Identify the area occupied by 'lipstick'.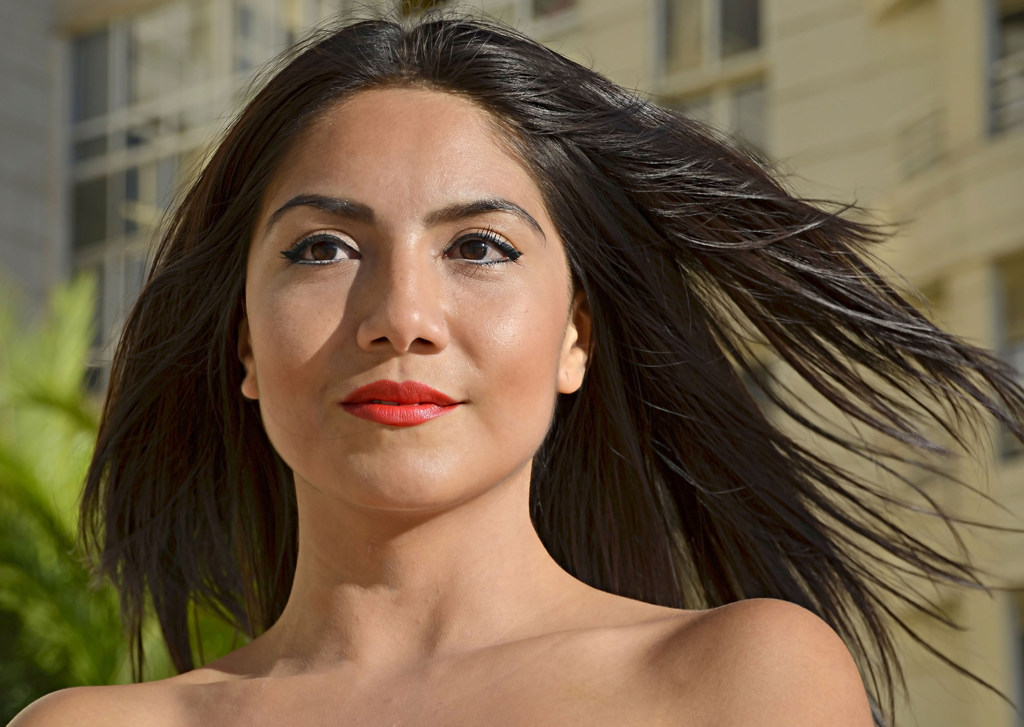
Area: 342,381,458,424.
